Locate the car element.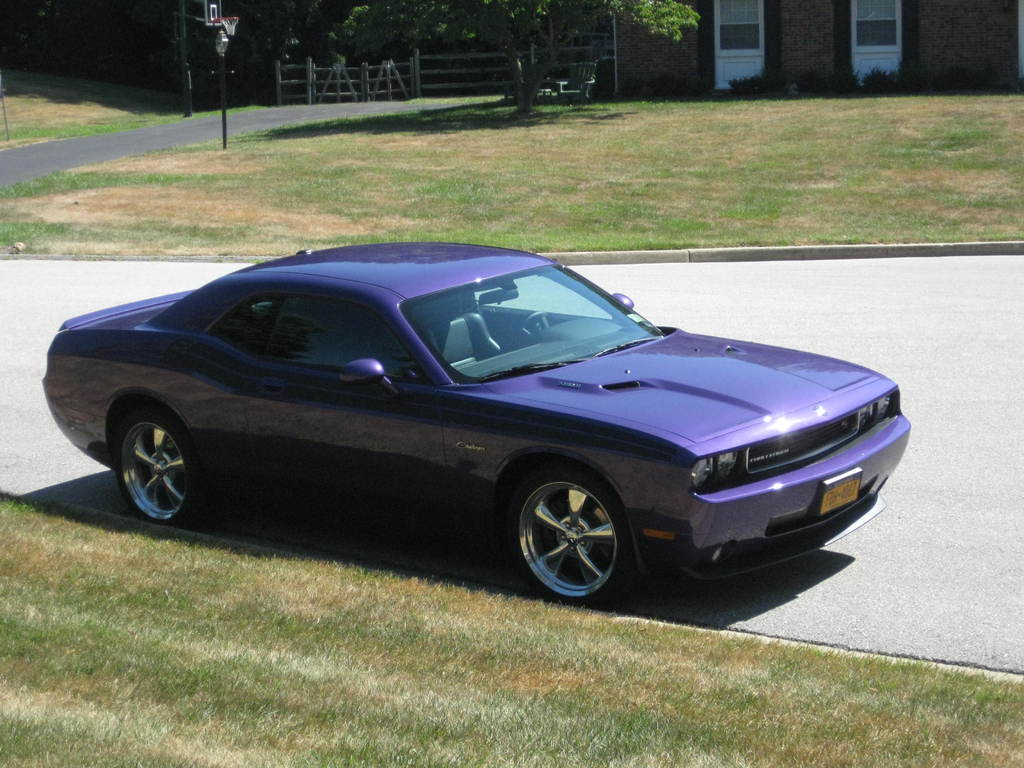
Element bbox: bbox(44, 239, 916, 606).
